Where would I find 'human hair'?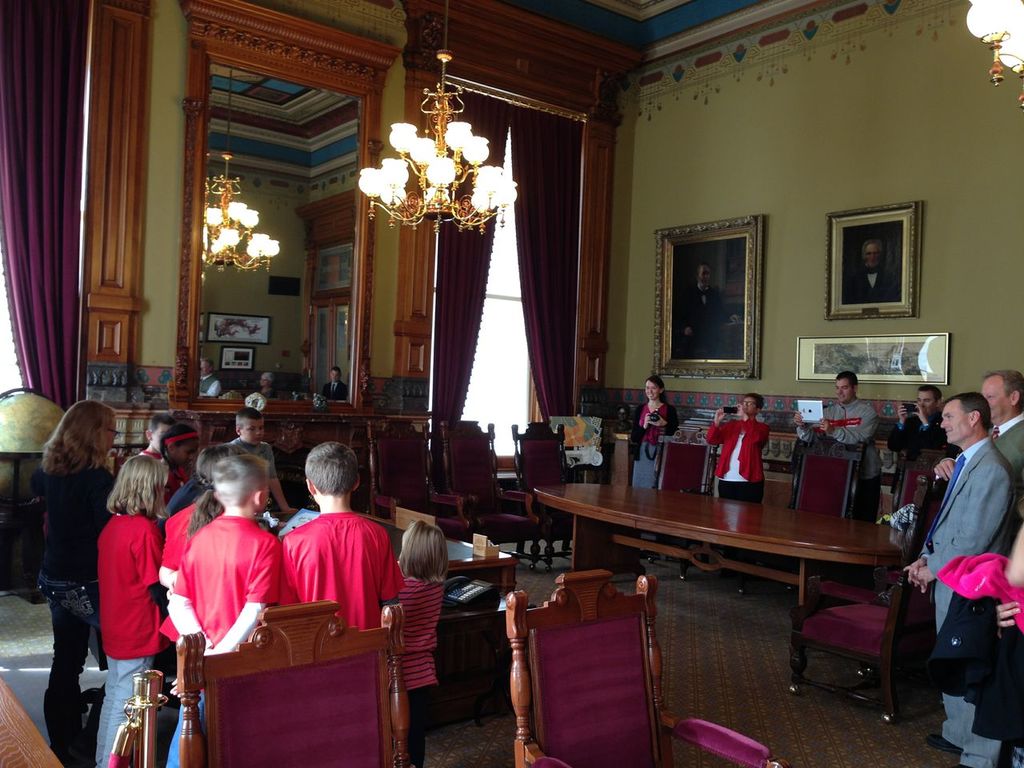
At pyautogui.locateOnScreen(918, 382, 940, 408).
